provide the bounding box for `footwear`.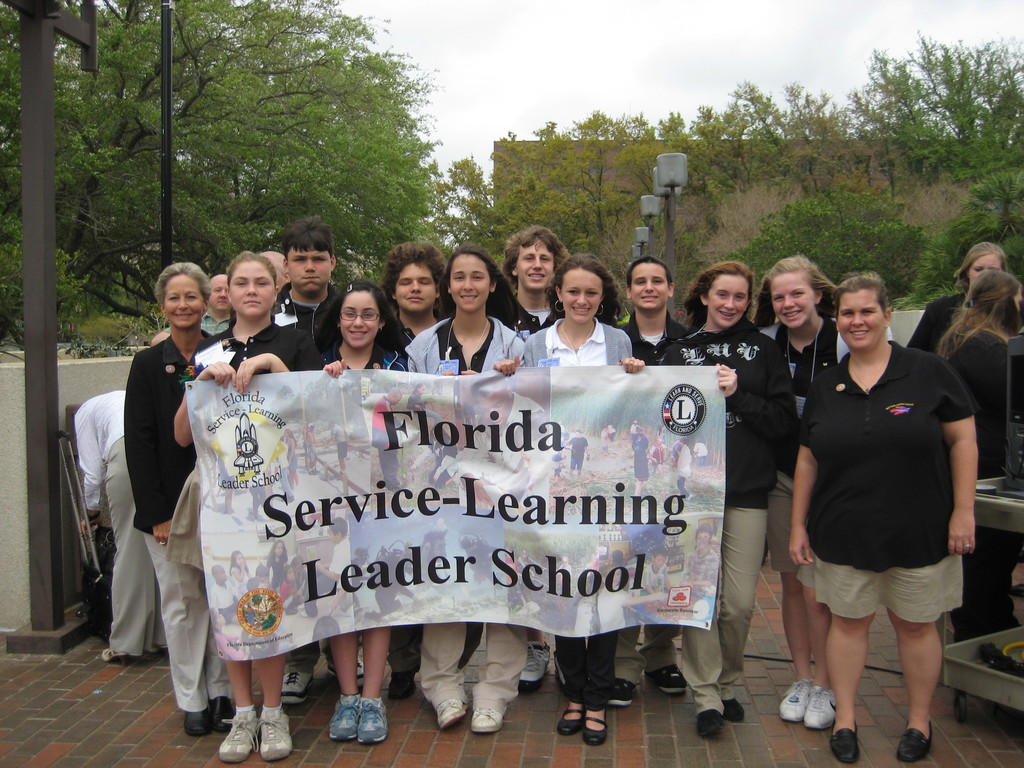
<box>580,707,609,744</box>.
